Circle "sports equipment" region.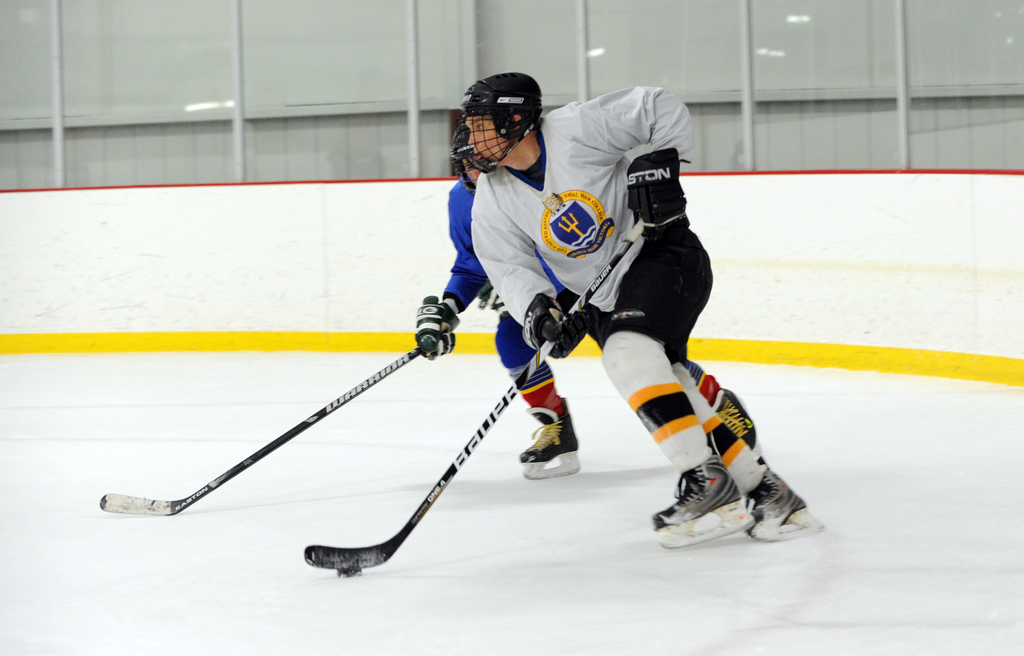
Region: <region>419, 291, 458, 350</region>.
